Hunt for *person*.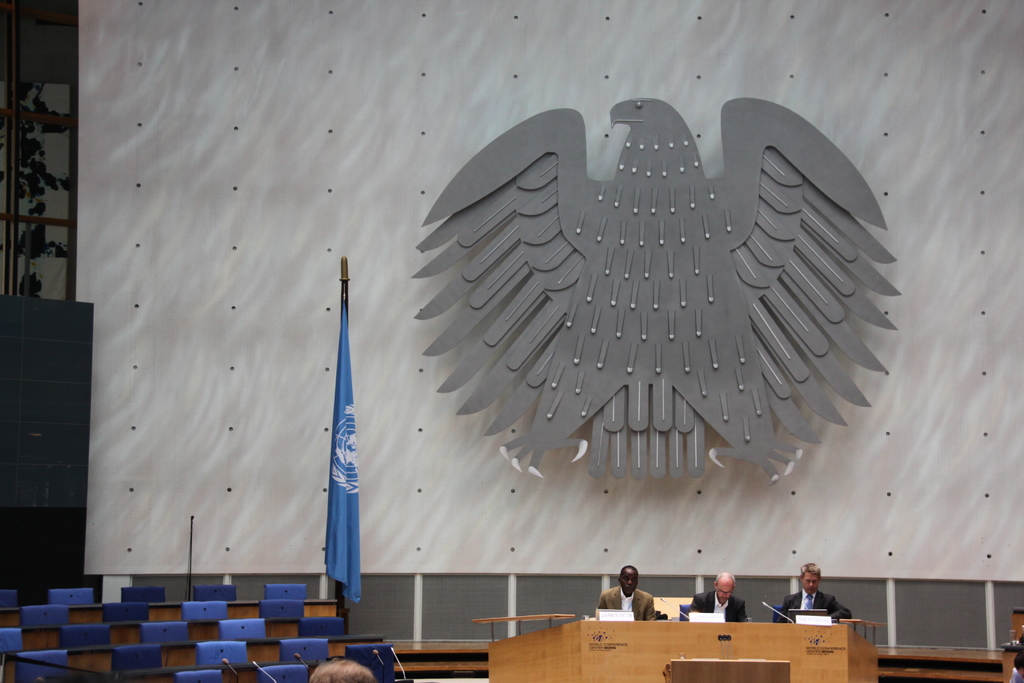
Hunted down at detection(312, 651, 371, 682).
